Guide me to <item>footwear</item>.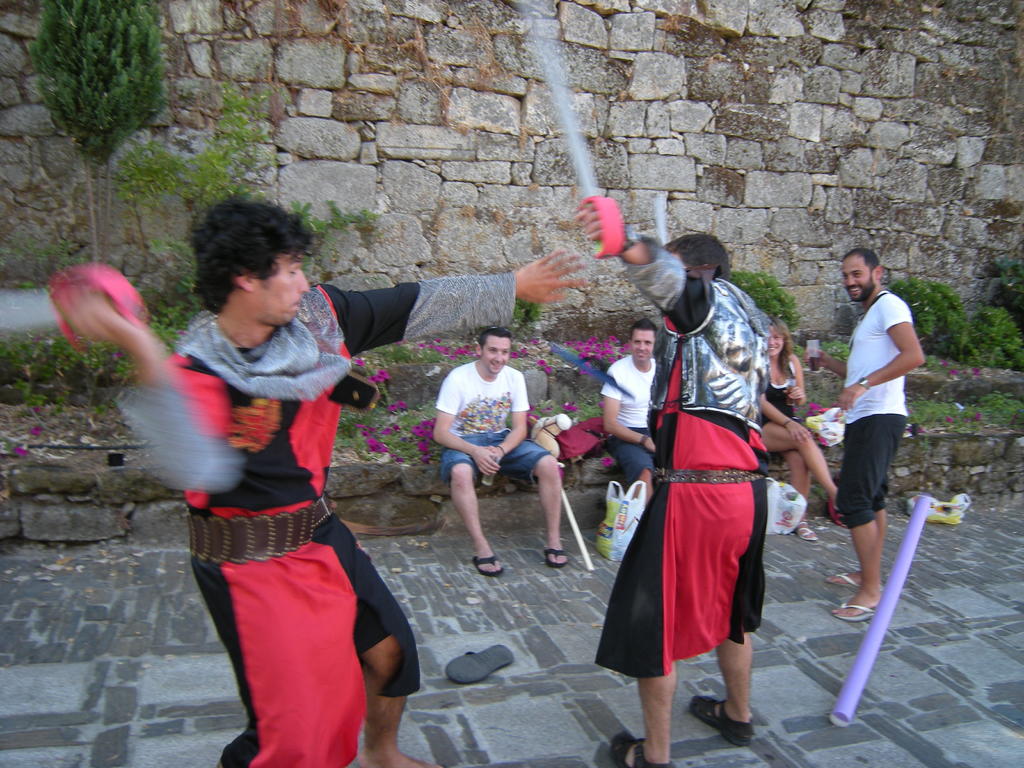
Guidance: 445:638:518:684.
